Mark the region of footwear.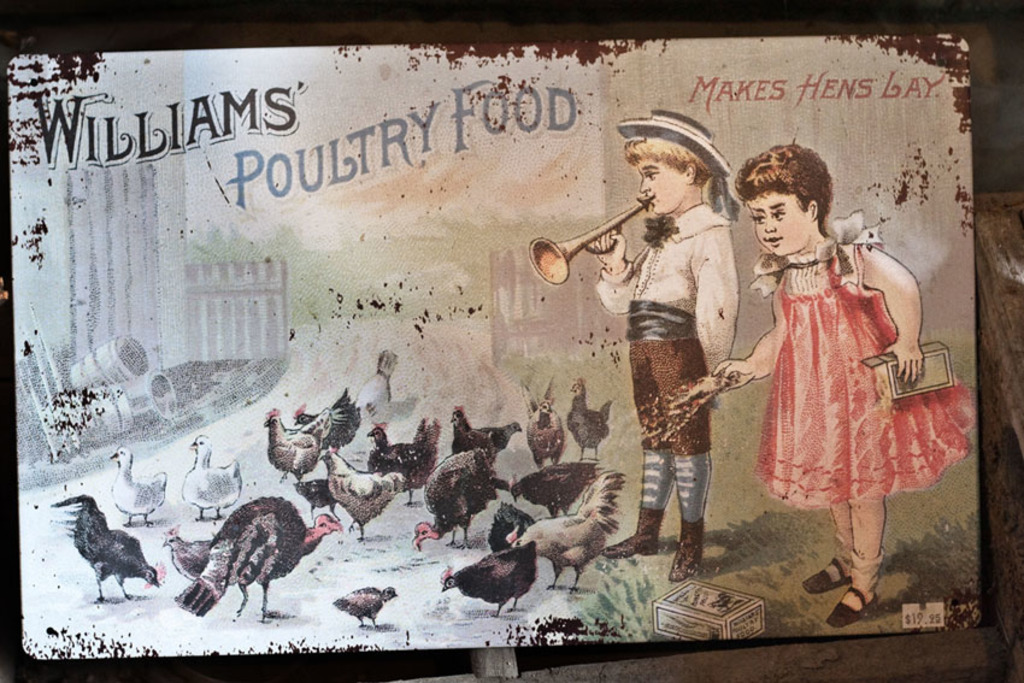
Region: (x1=600, y1=535, x2=657, y2=555).
